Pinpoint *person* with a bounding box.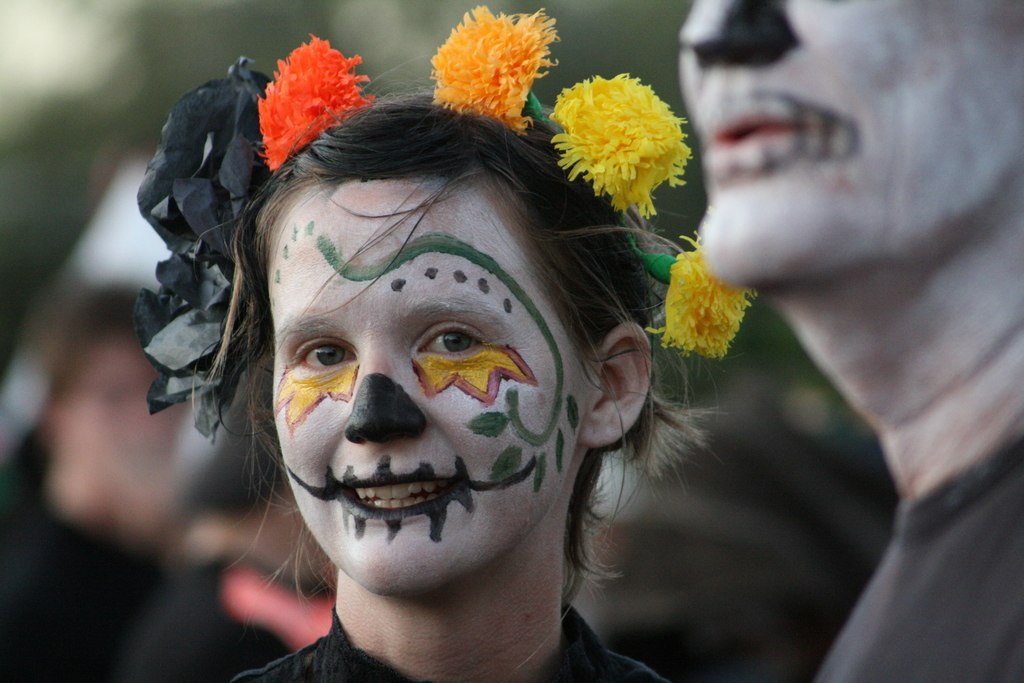
detection(675, 12, 1012, 576).
